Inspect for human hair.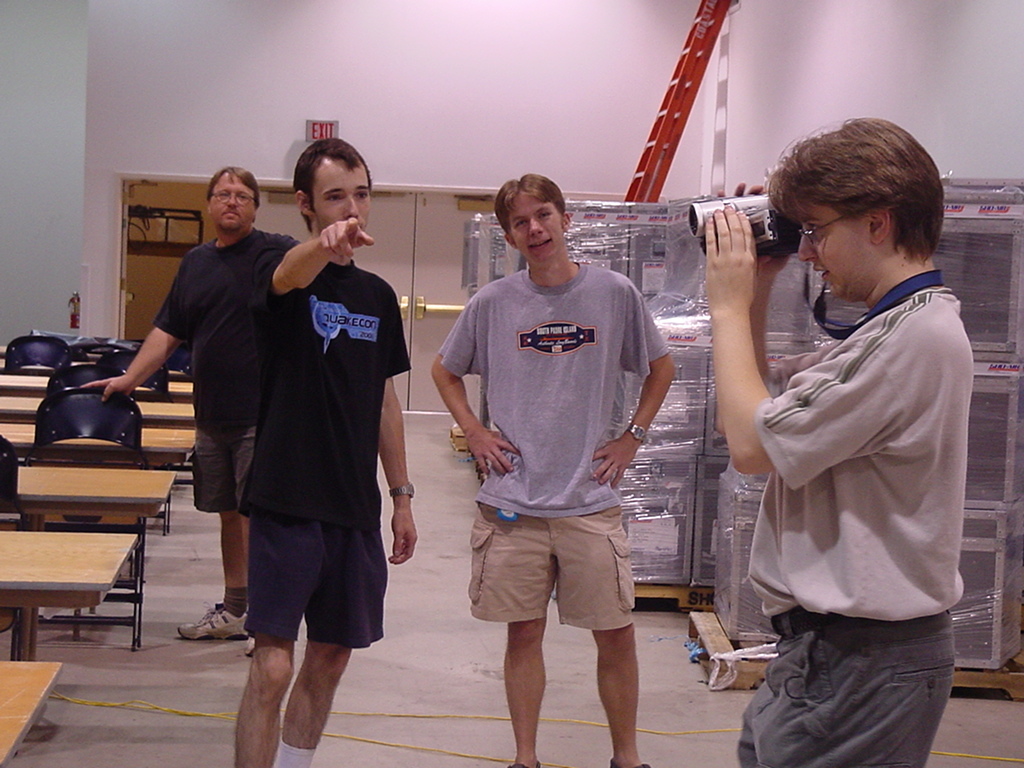
Inspection: left=775, top=120, right=943, bottom=288.
